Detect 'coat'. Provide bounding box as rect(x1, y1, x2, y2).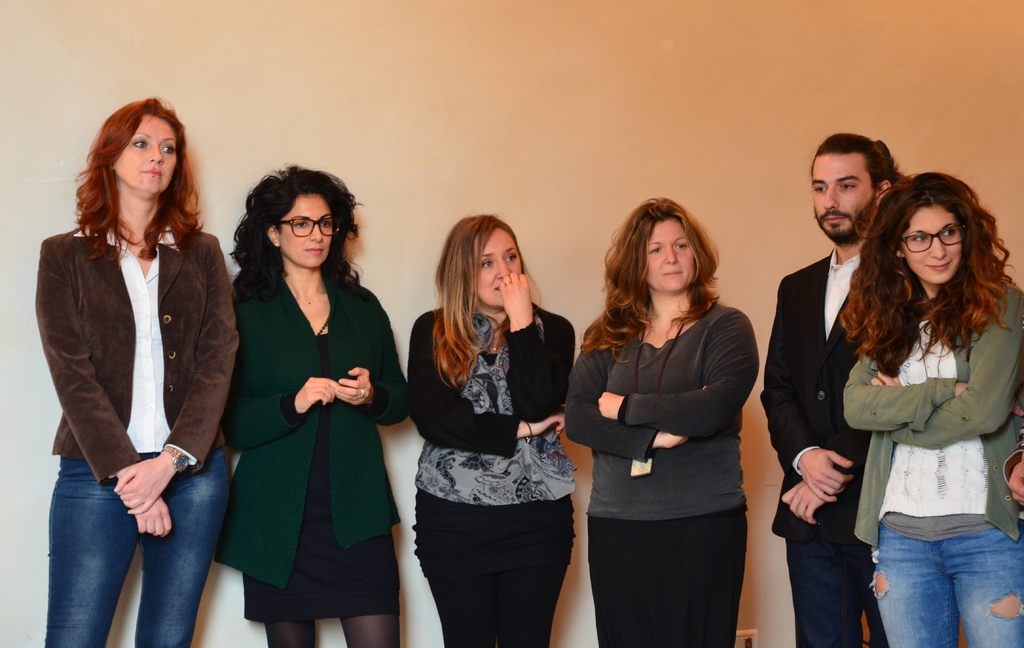
rect(749, 257, 879, 528).
